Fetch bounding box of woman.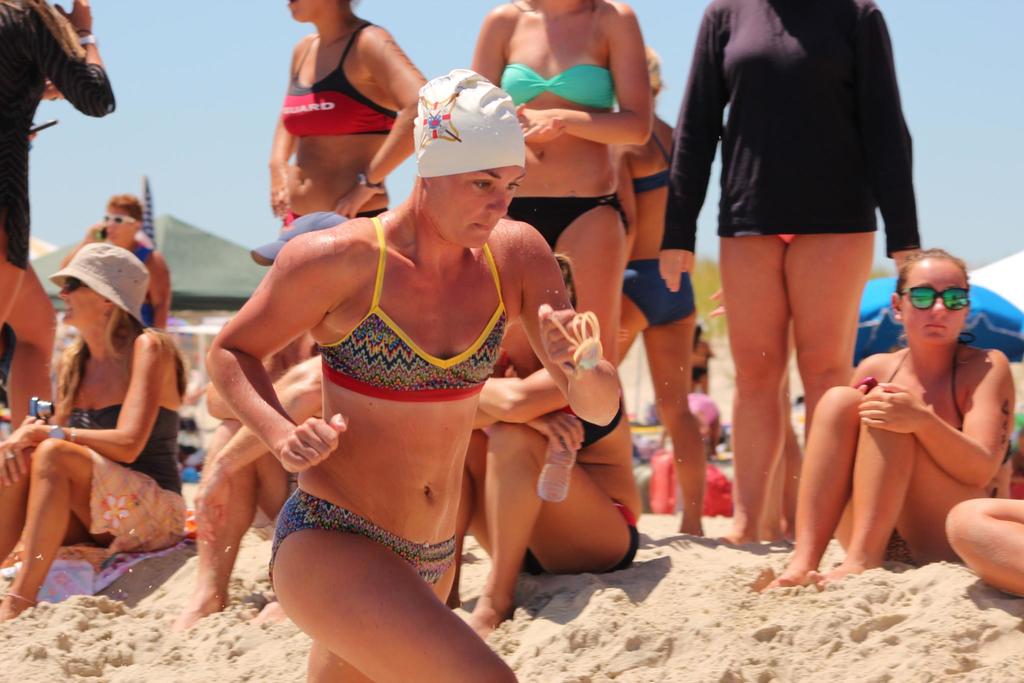
Bbox: [270, 0, 434, 378].
